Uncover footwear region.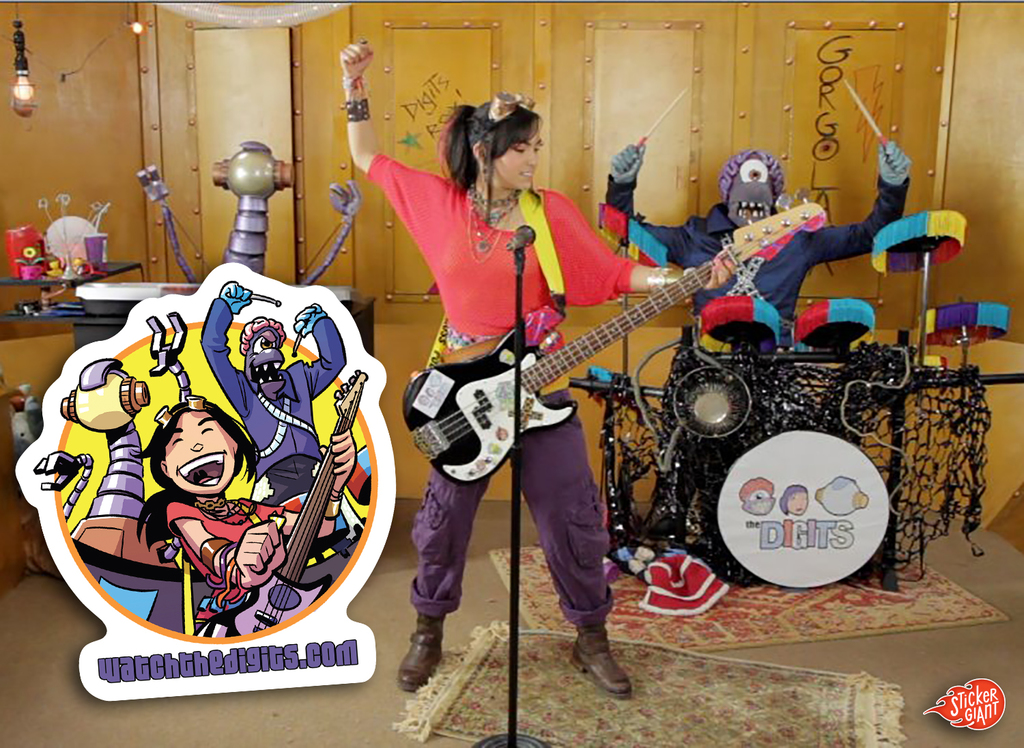
Uncovered: (569, 622, 634, 702).
